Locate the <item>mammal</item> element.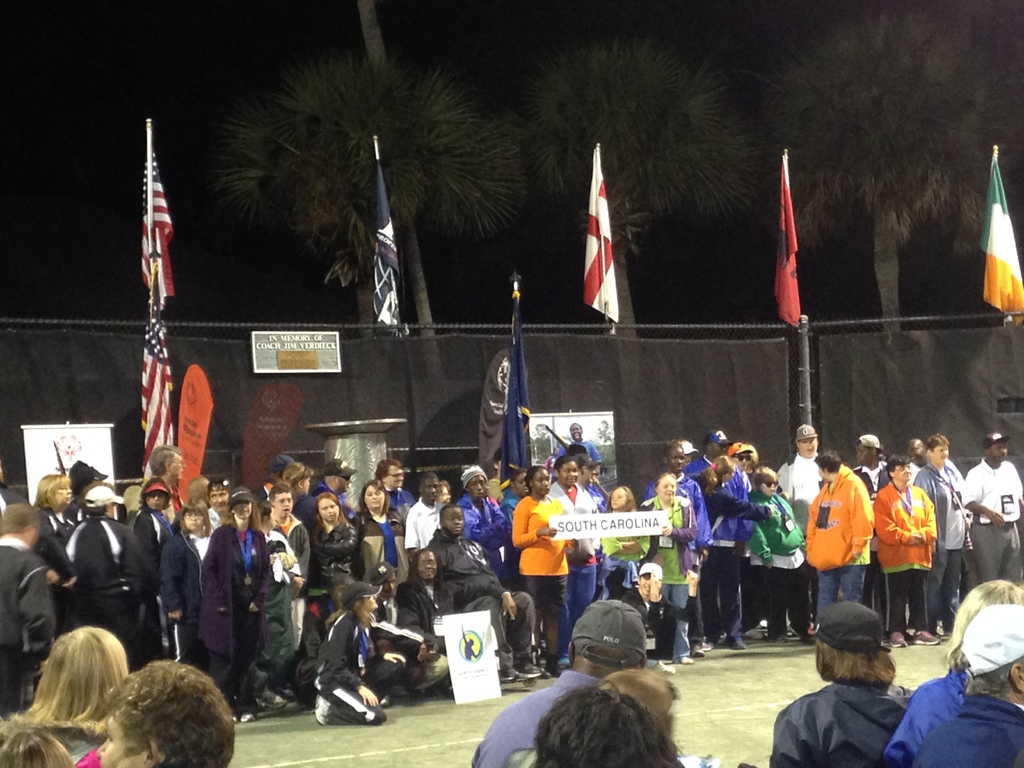
Element bbox: left=559, top=464, right=599, bottom=665.
